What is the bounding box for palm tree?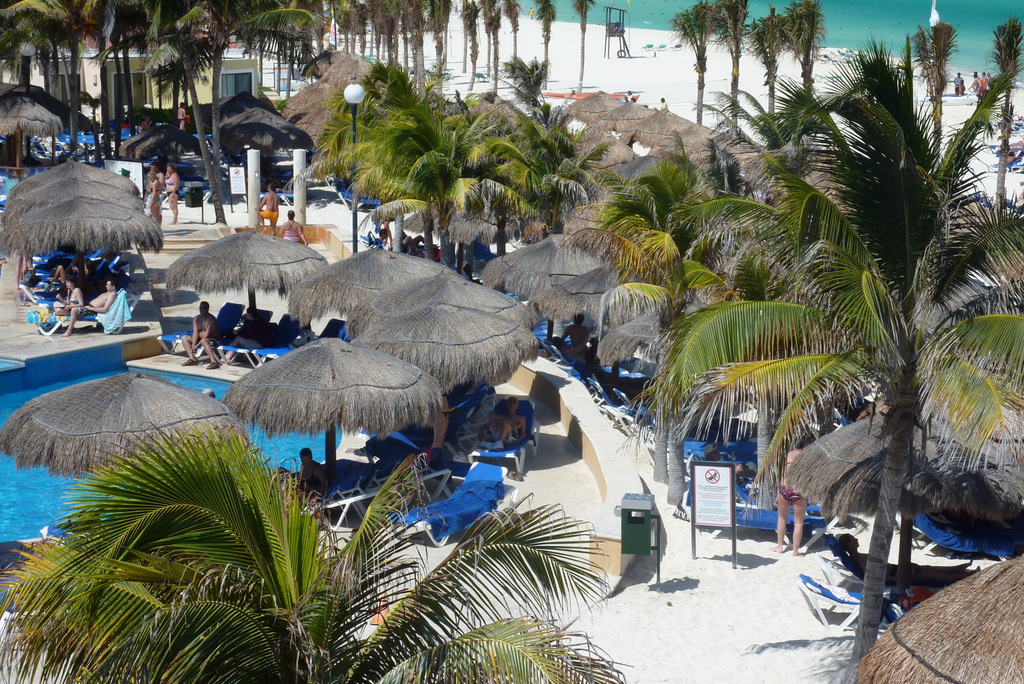
<region>502, 0, 521, 92</region>.
